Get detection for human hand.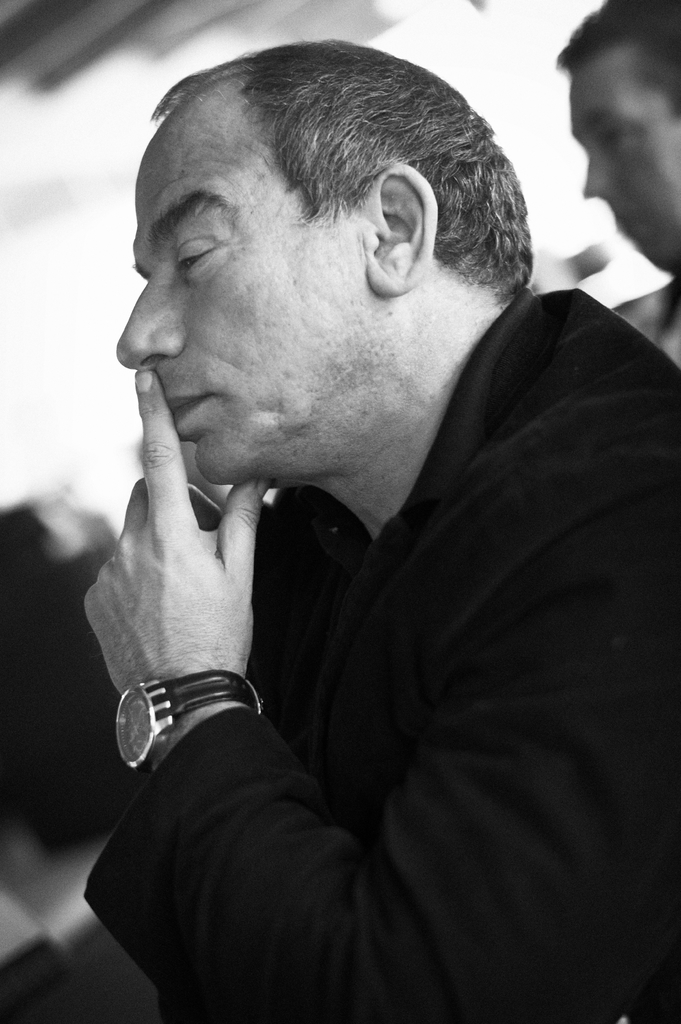
Detection: (84,403,289,776).
